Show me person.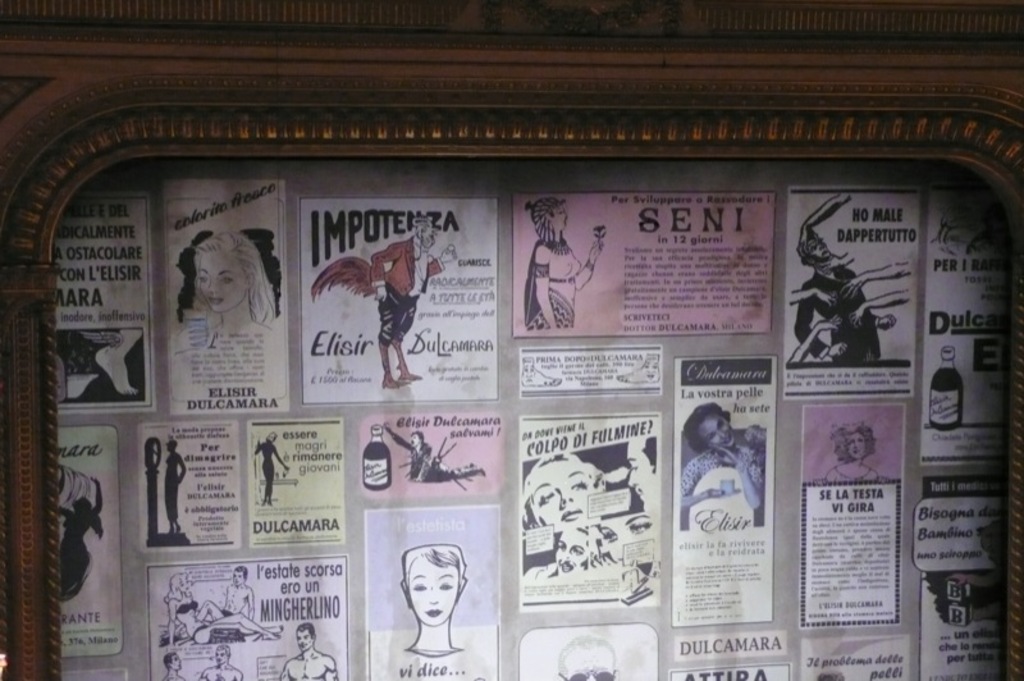
person is here: locate(253, 430, 291, 508).
